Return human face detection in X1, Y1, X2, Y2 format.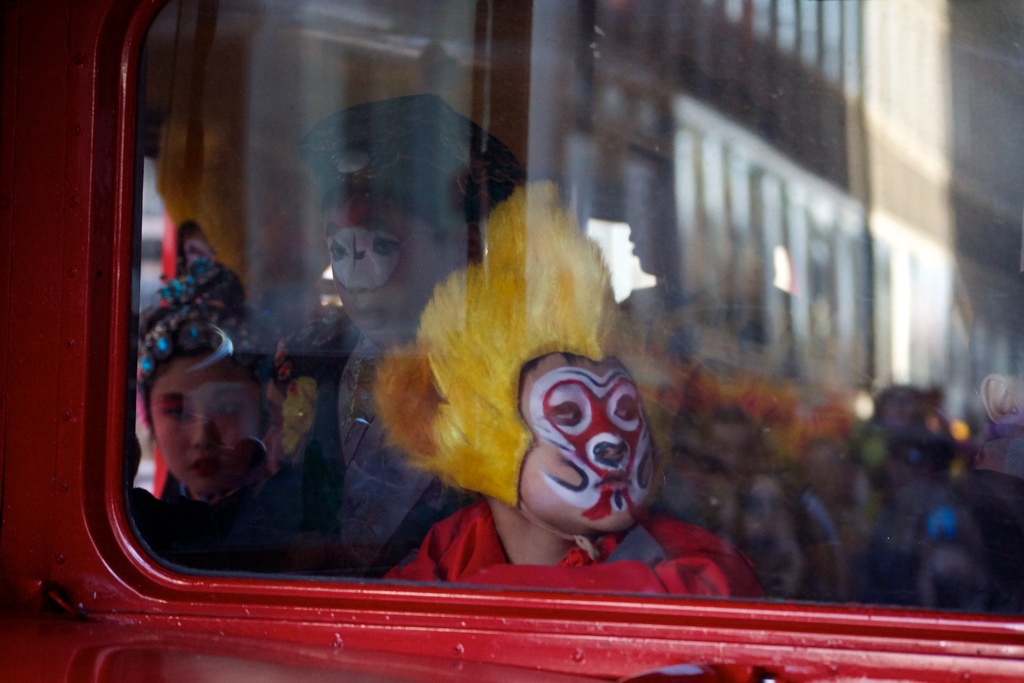
520, 350, 655, 531.
